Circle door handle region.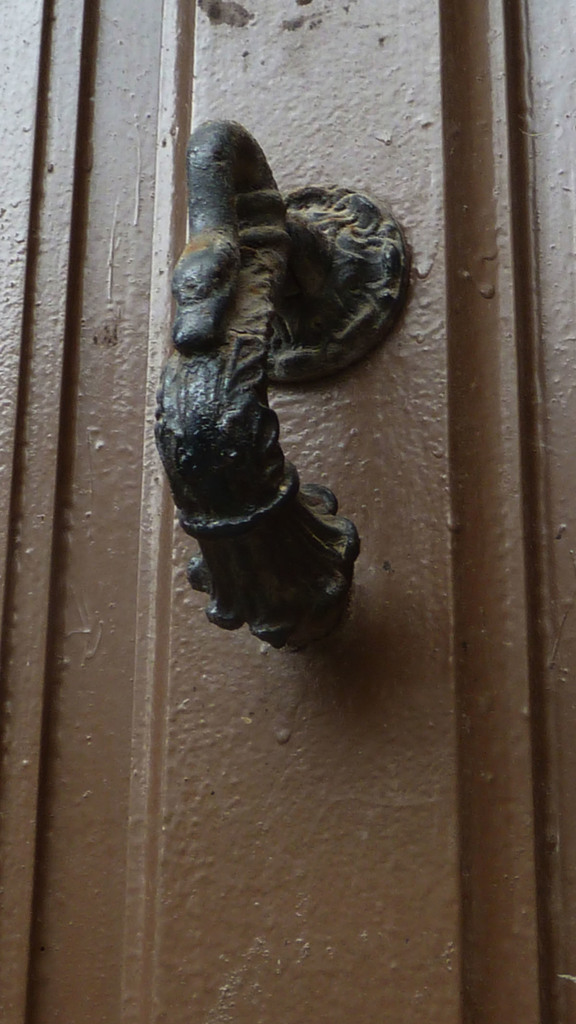
Region: select_region(154, 118, 412, 654).
